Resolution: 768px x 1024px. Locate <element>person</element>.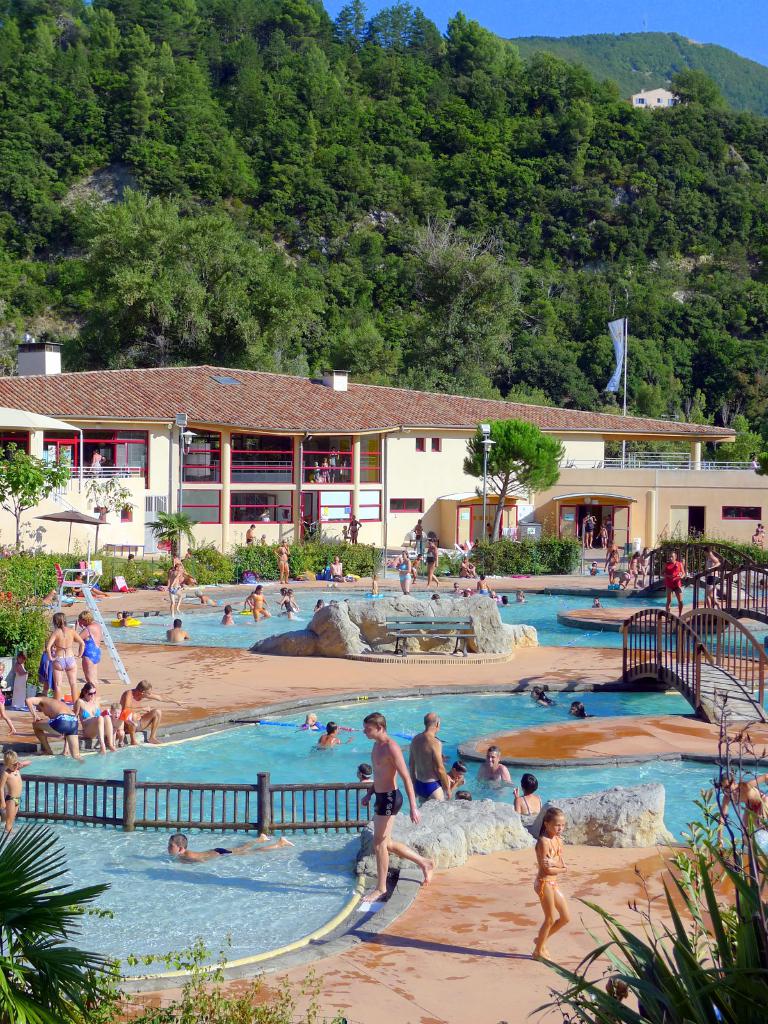
(353,712,436,903).
